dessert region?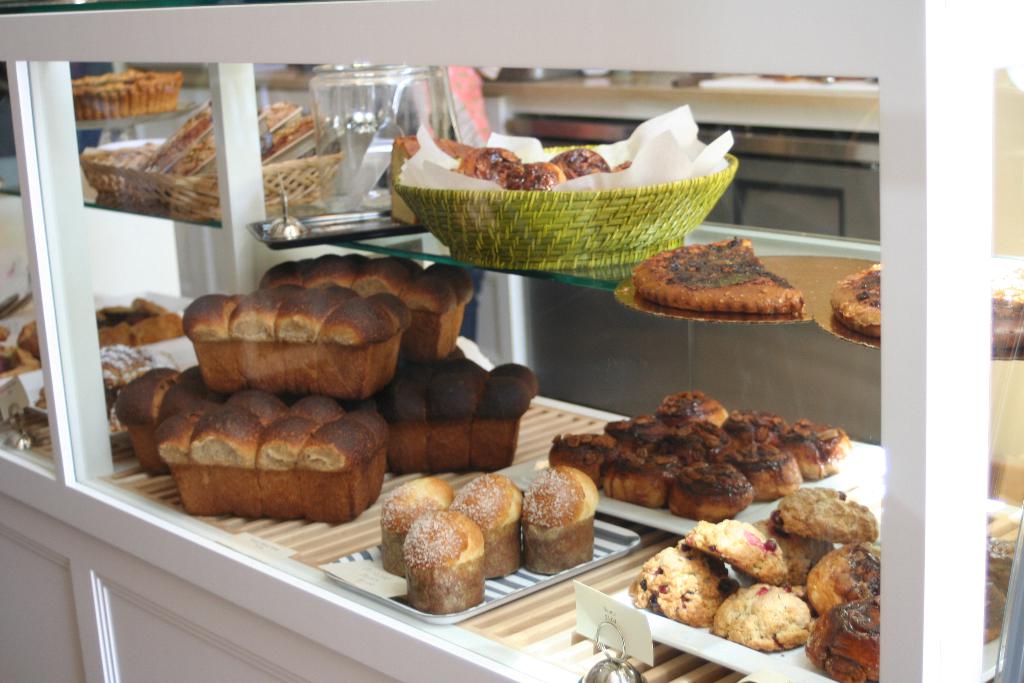
0, 300, 182, 381
